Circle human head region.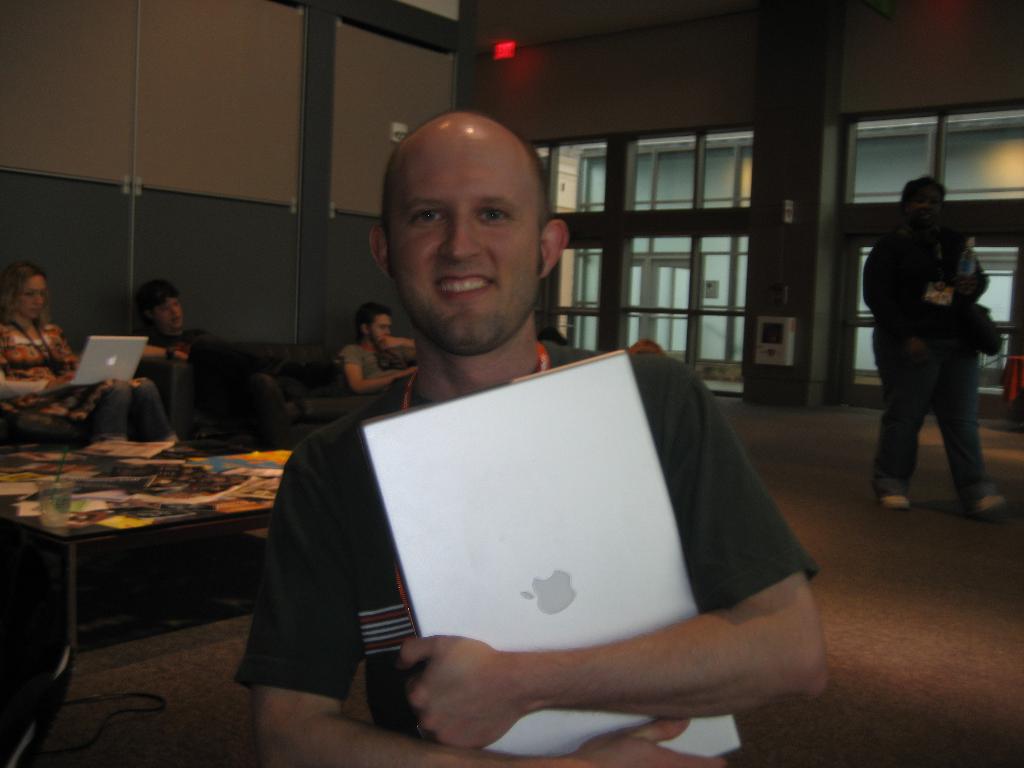
Region: <region>351, 301, 394, 352</region>.
